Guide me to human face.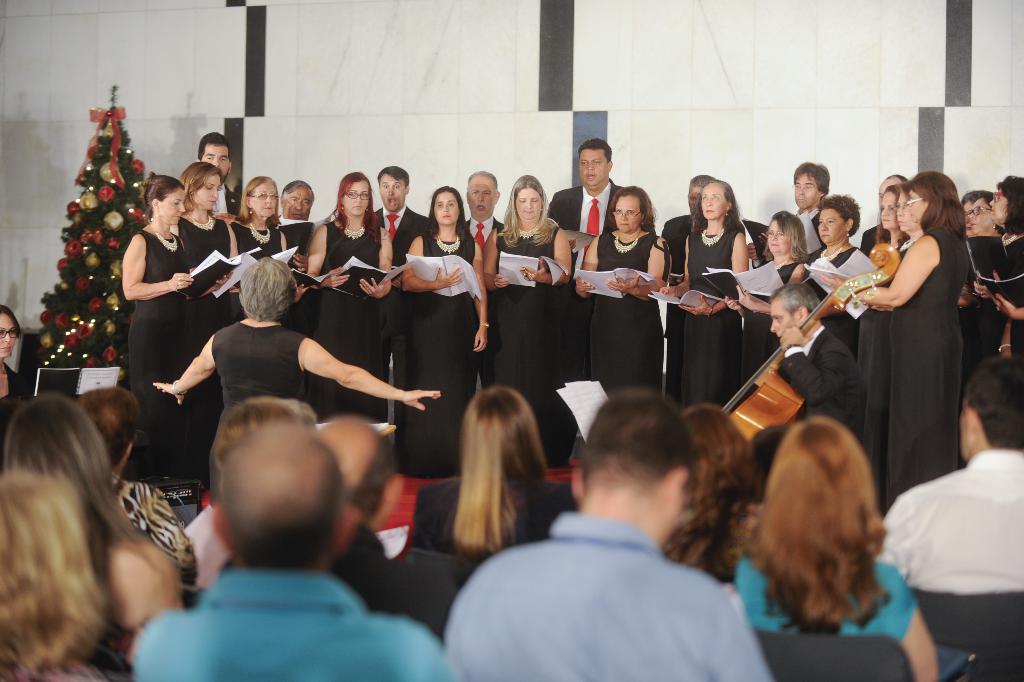
Guidance: pyautogui.locateOnScreen(0, 317, 13, 367).
